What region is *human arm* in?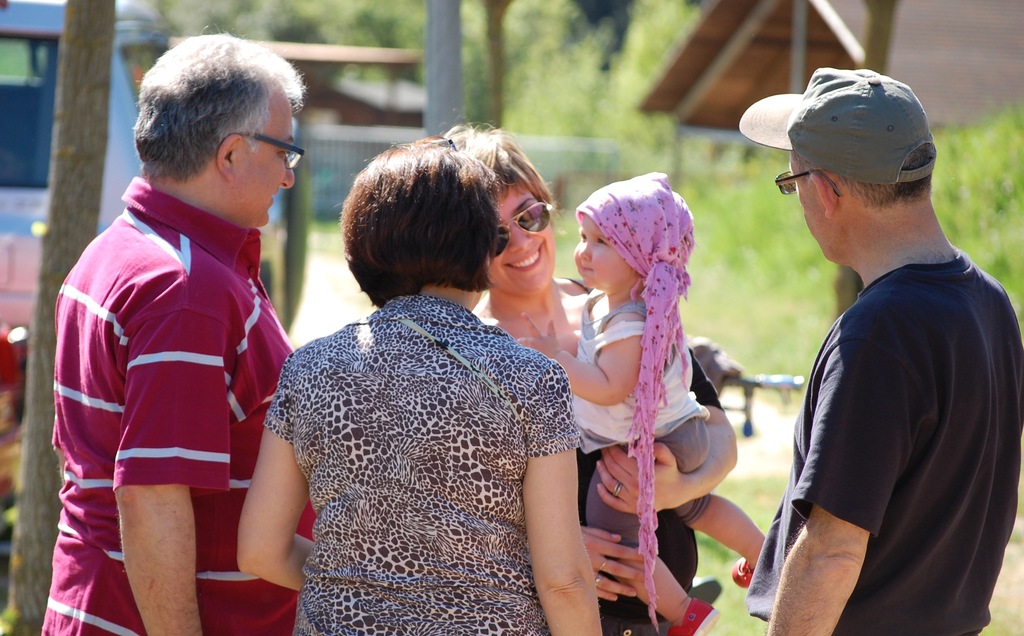
left=109, top=297, right=231, bottom=635.
